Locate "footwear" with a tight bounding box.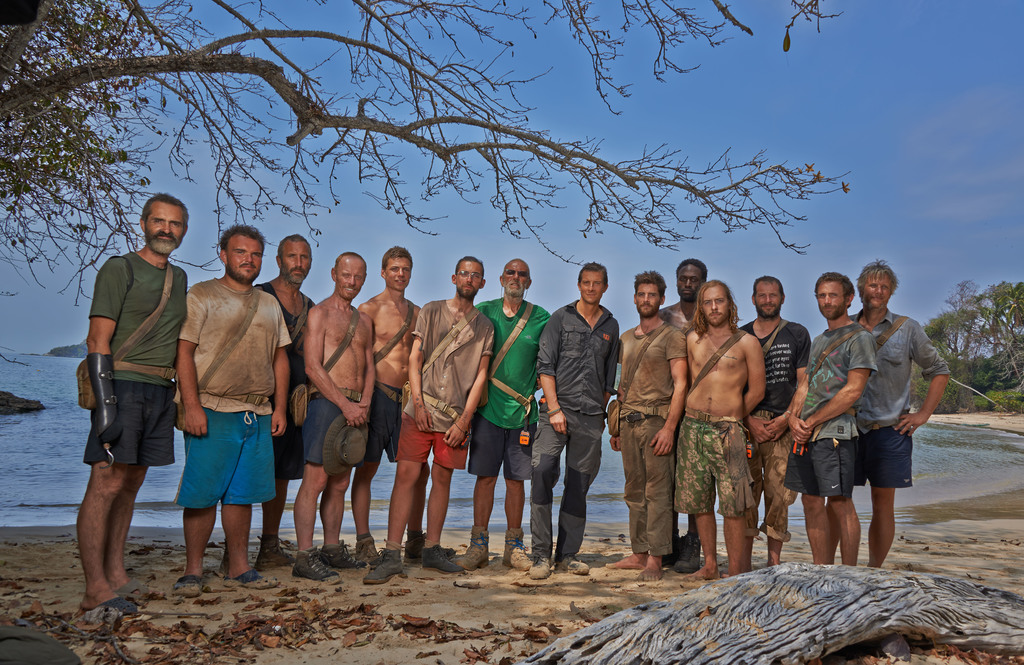
232,566,275,588.
